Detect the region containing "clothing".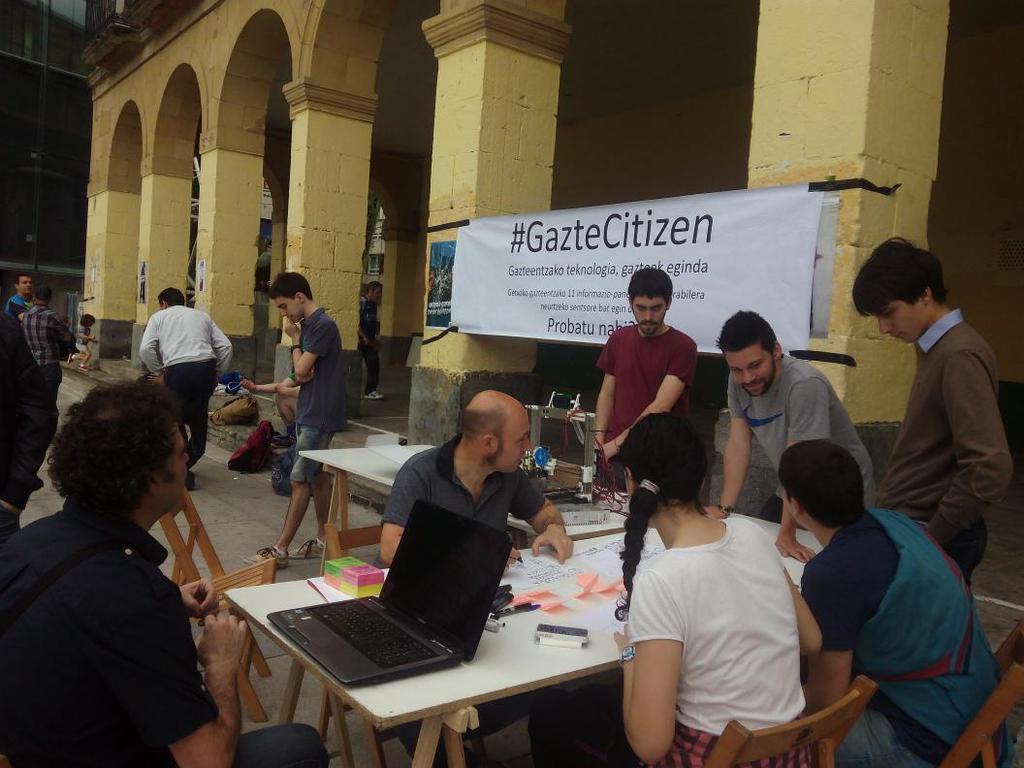
Rect(17, 303, 74, 412).
